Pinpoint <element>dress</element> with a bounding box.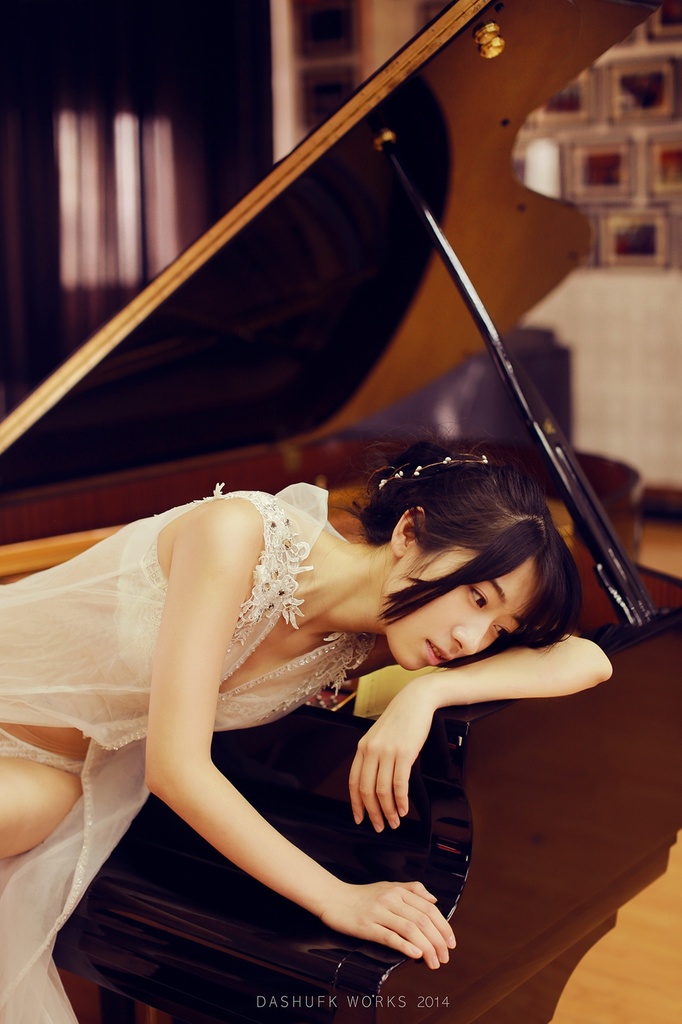
(84, 492, 423, 957).
